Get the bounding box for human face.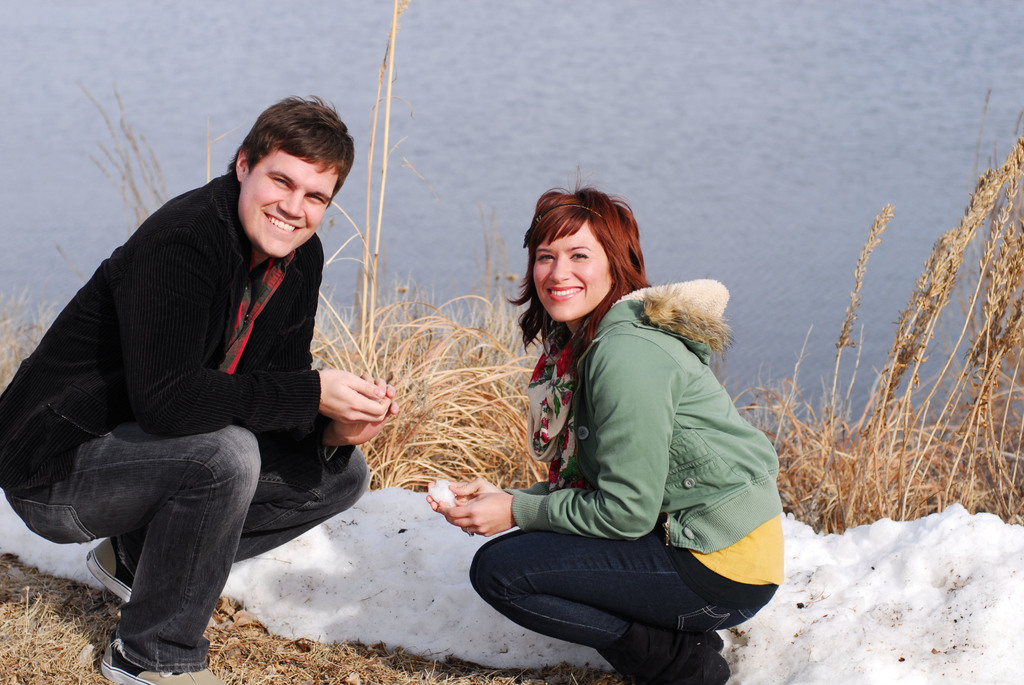
531,225,613,320.
